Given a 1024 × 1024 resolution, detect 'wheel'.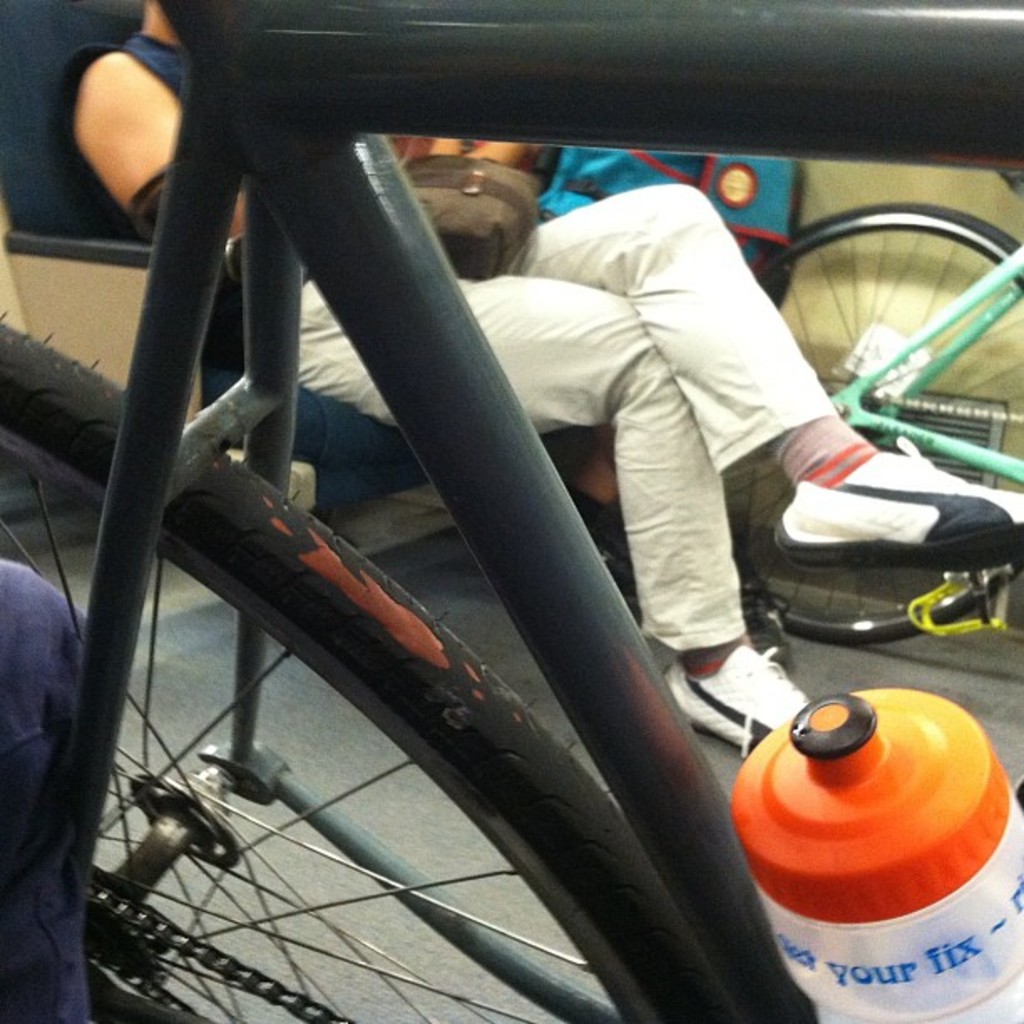
[756, 204, 1022, 649].
